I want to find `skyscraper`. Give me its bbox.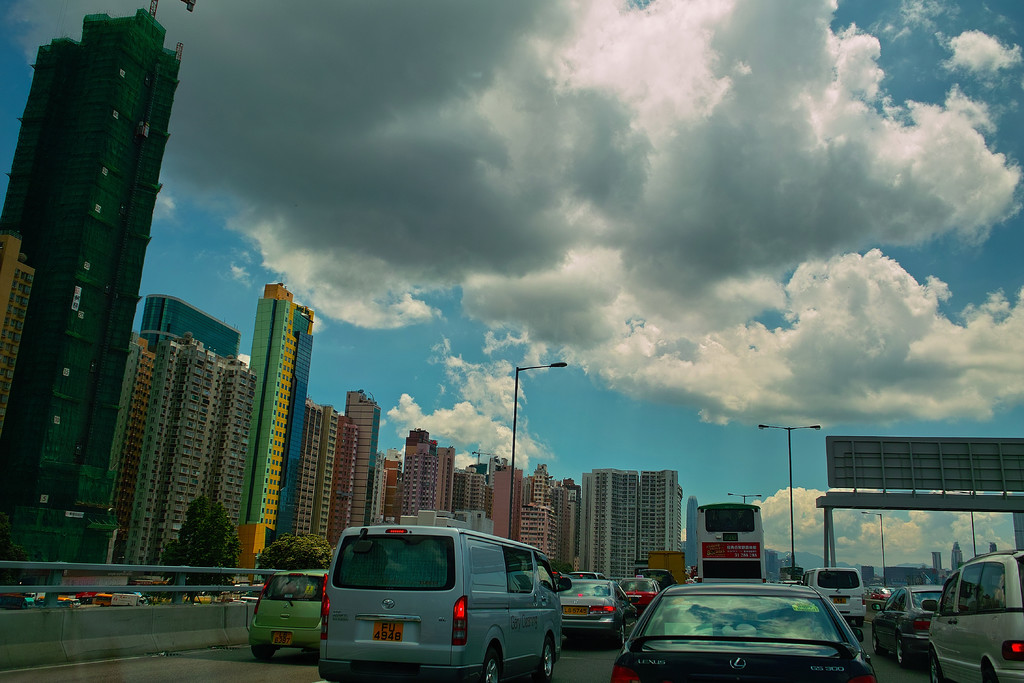
crop(524, 465, 552, 506).
